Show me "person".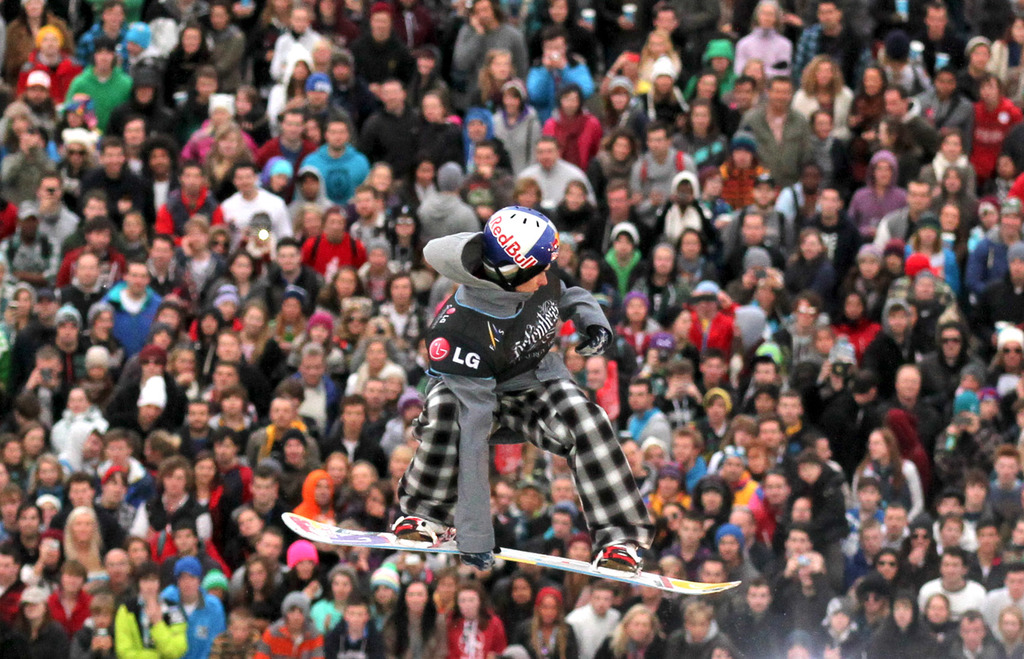
"person" is here: 856 428 923 518.
